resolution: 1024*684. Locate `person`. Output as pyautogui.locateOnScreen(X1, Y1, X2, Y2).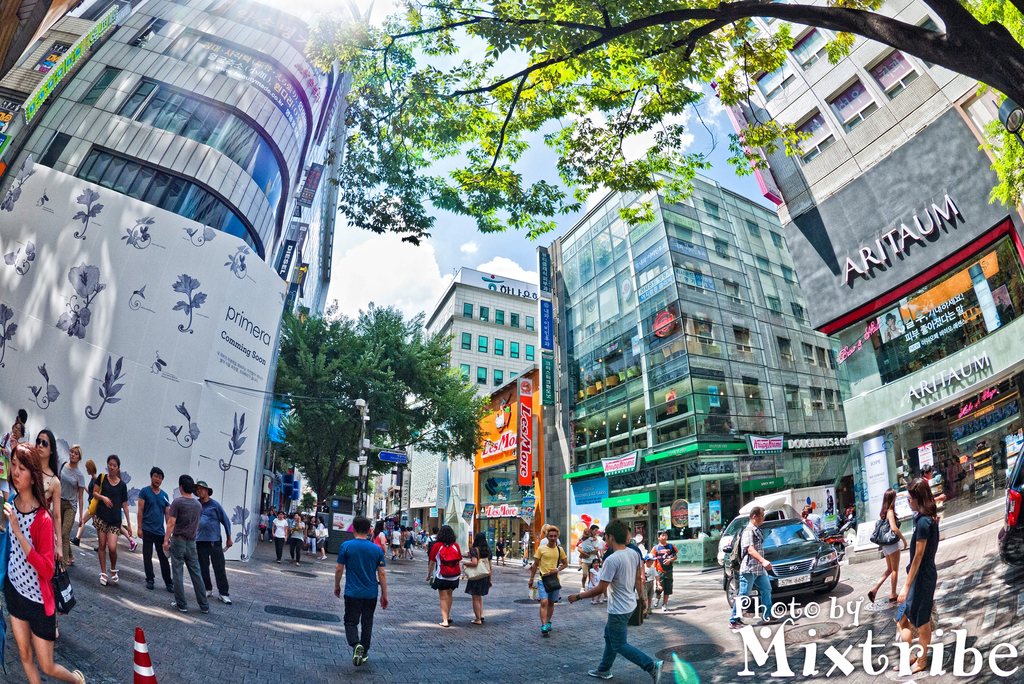
pyautogui.locateOnScreen(0, 422, 24, 533).
